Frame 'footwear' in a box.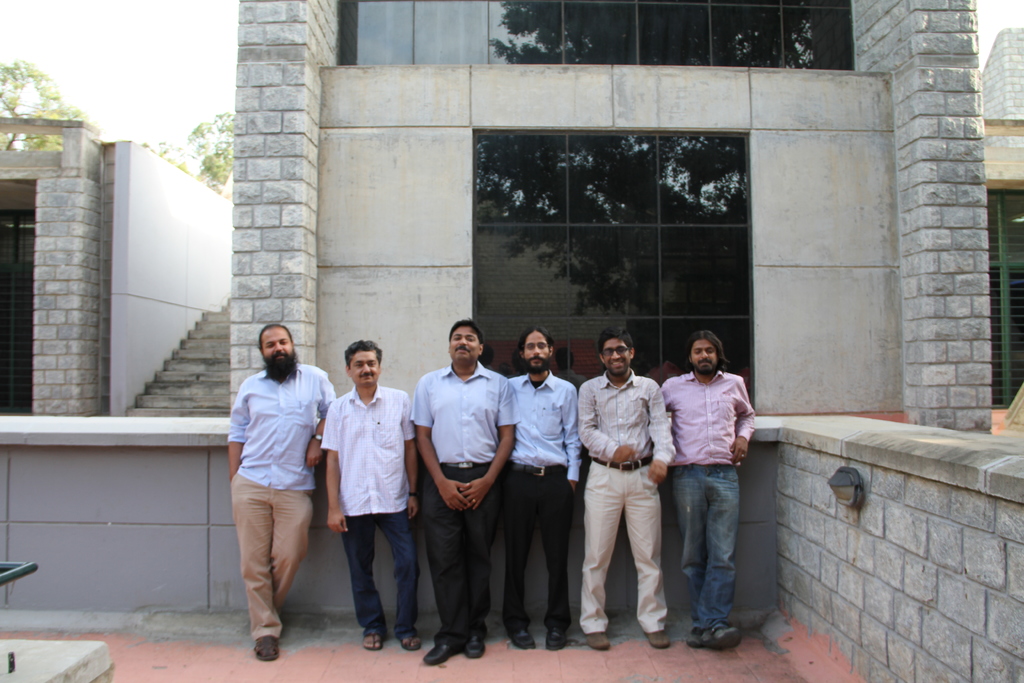
left=545, top=625, right=566, bottom=651.
